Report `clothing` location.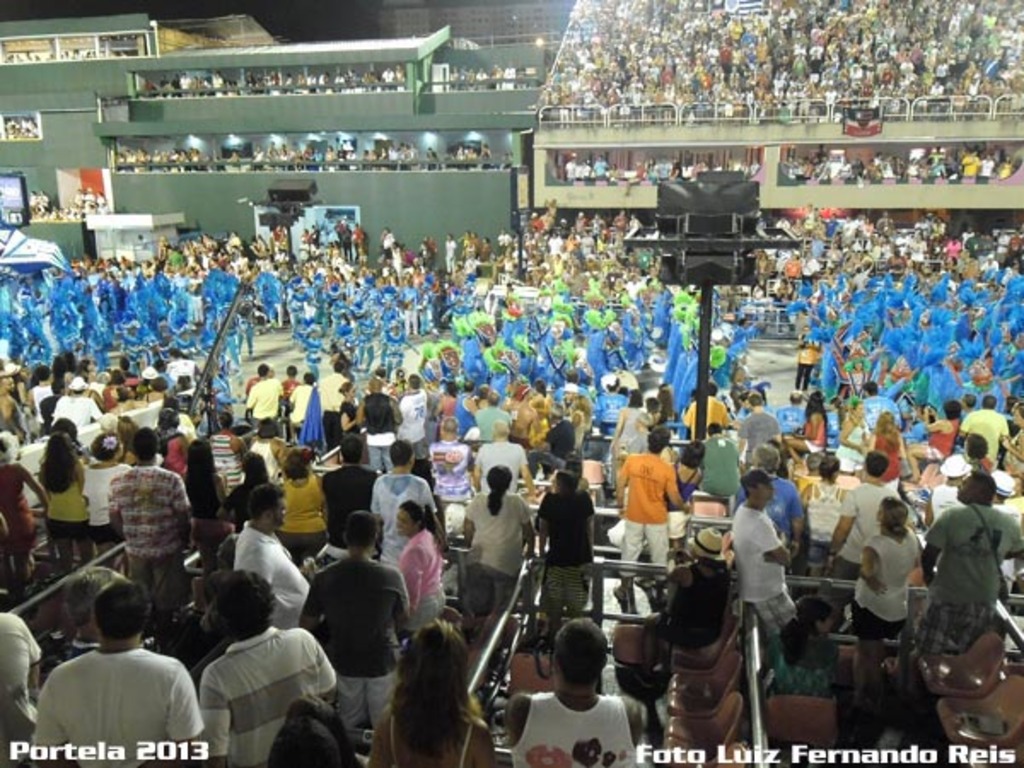
Report: x1=922, y1=507, x2=1022, y2=657.
